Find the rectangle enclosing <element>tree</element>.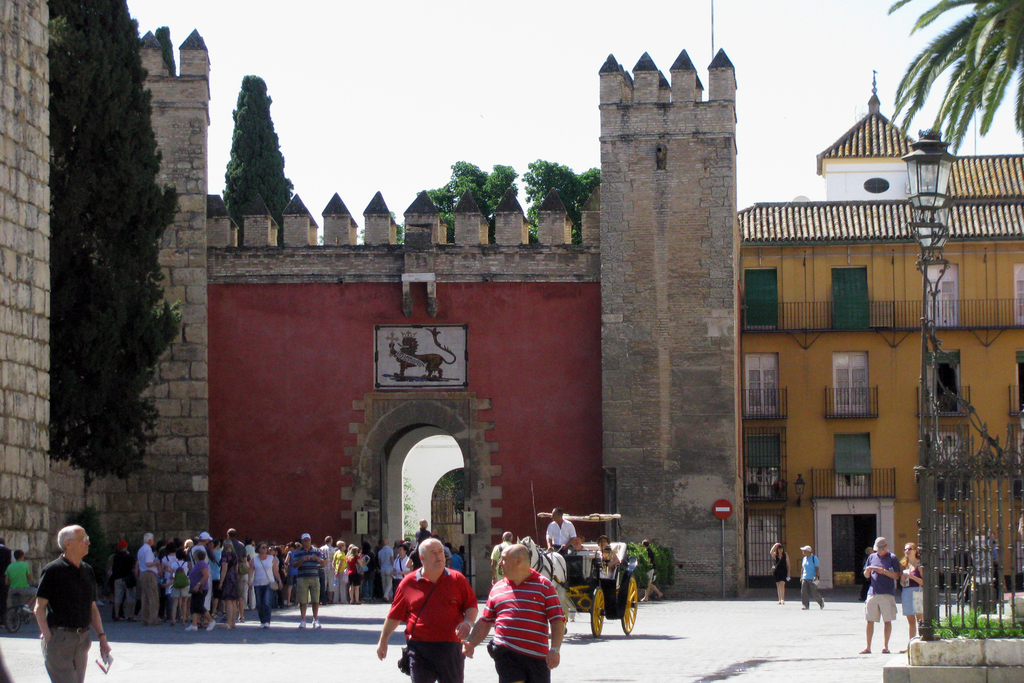
x1=883, y1=0, x2=1023, y2=157.
